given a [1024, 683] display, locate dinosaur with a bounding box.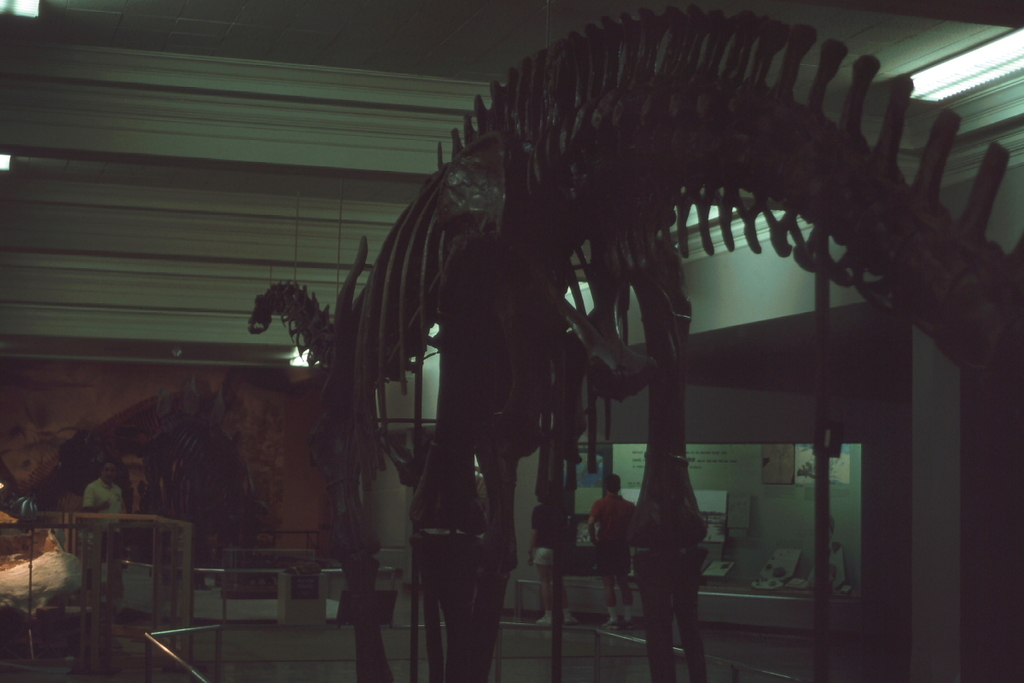
Located: (left=31, top=389, right=291, bottom=544).
